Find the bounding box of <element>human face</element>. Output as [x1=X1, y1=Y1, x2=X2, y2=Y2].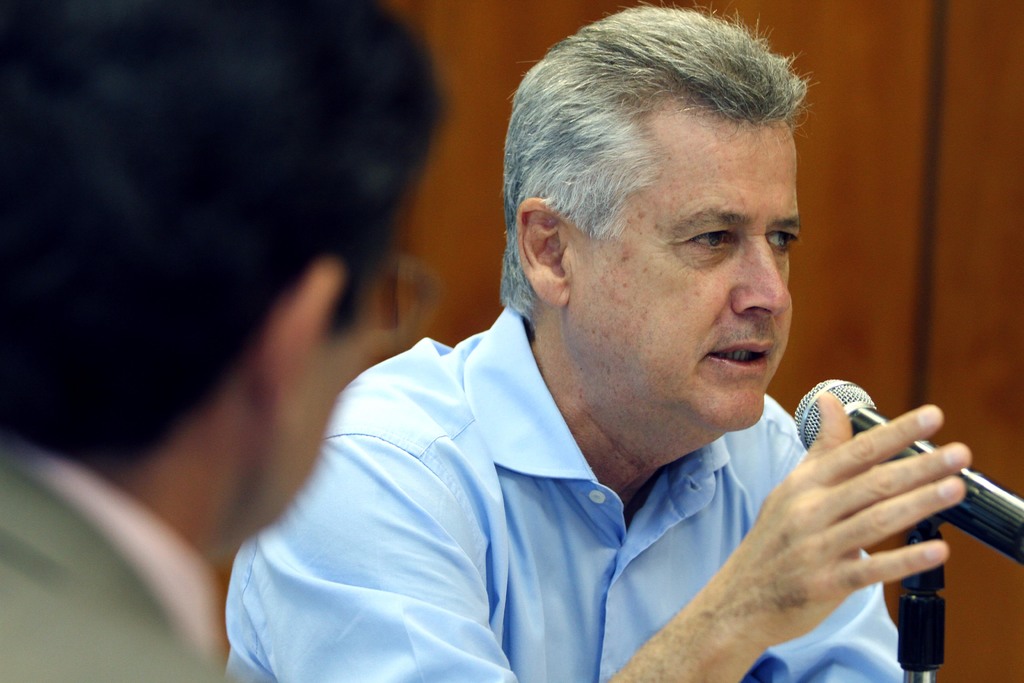
[x1=584, y1=120, x2=801, y2=429].
